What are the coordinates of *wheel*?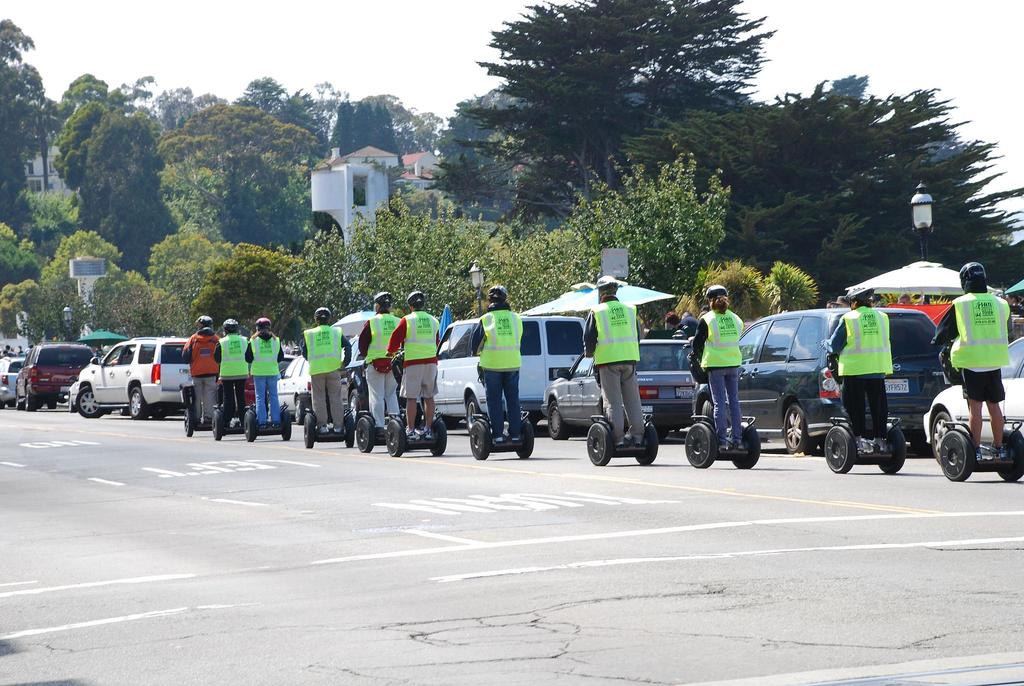
<bbox>353, 416, 374, 453</bbox>.
